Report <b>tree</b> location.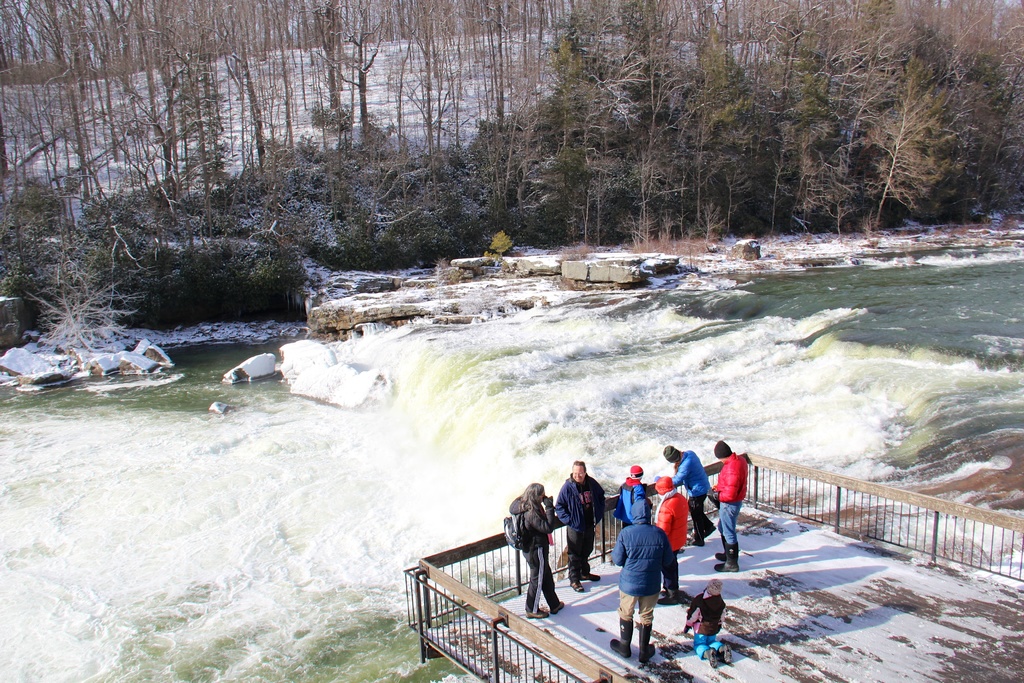
Report: box=[0, 0, 467, 356].
